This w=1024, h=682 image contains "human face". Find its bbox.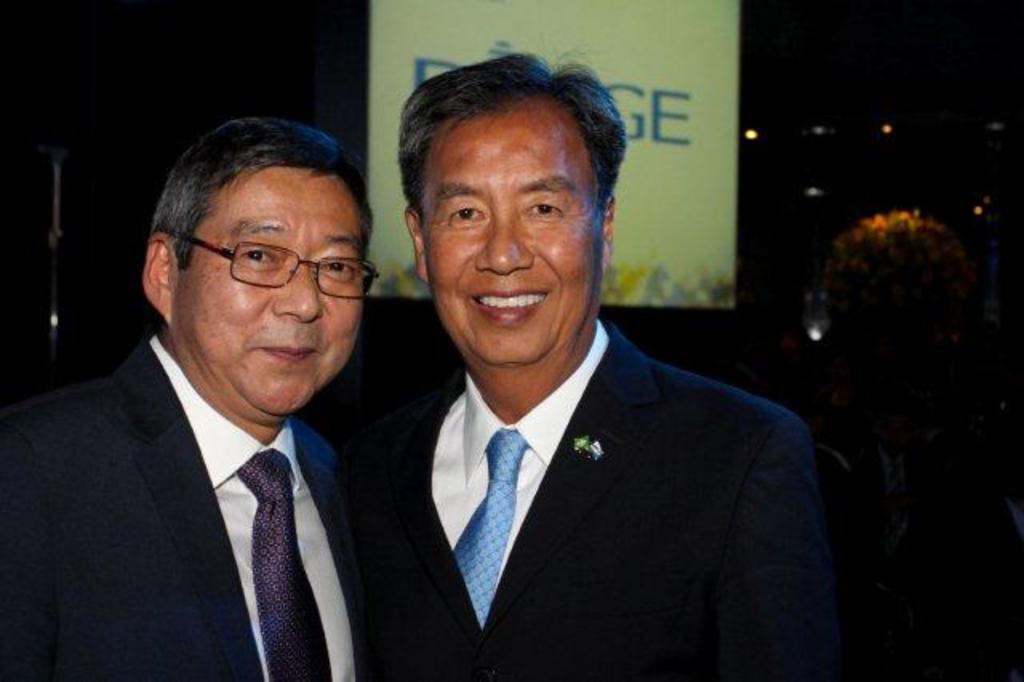
166/168/363/410.
